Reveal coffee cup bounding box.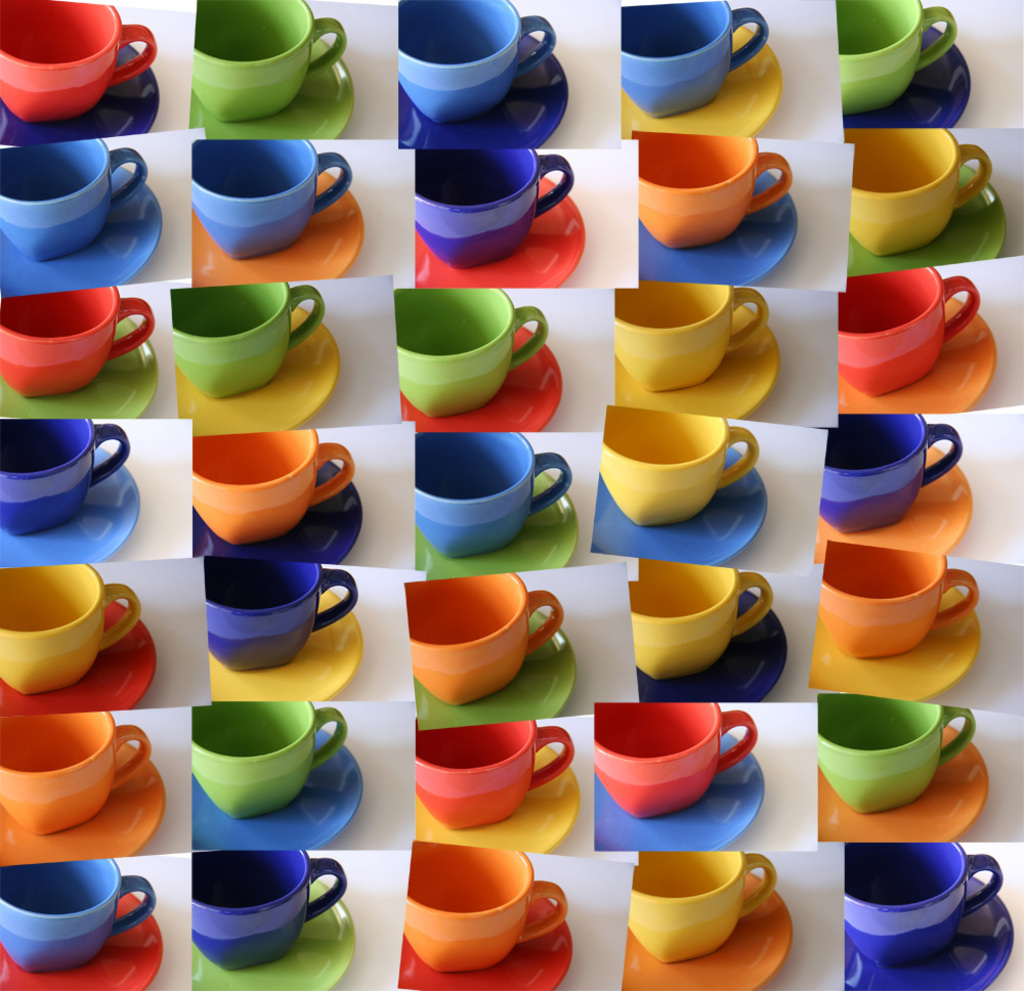
Revealed: 0 695 154 836.
